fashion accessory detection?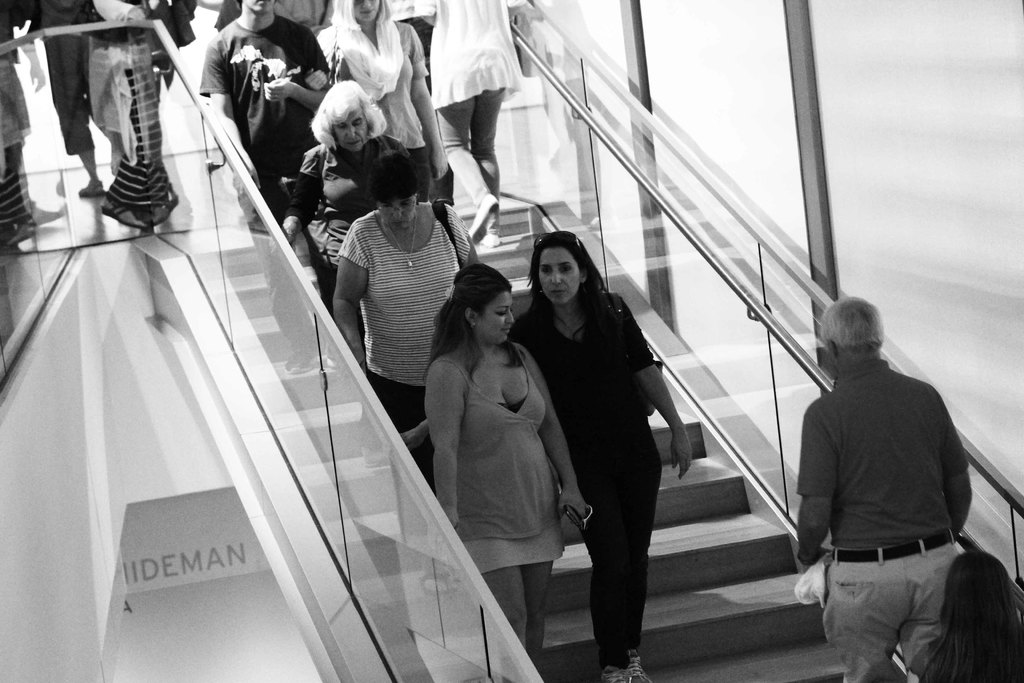
532 284 549 297
